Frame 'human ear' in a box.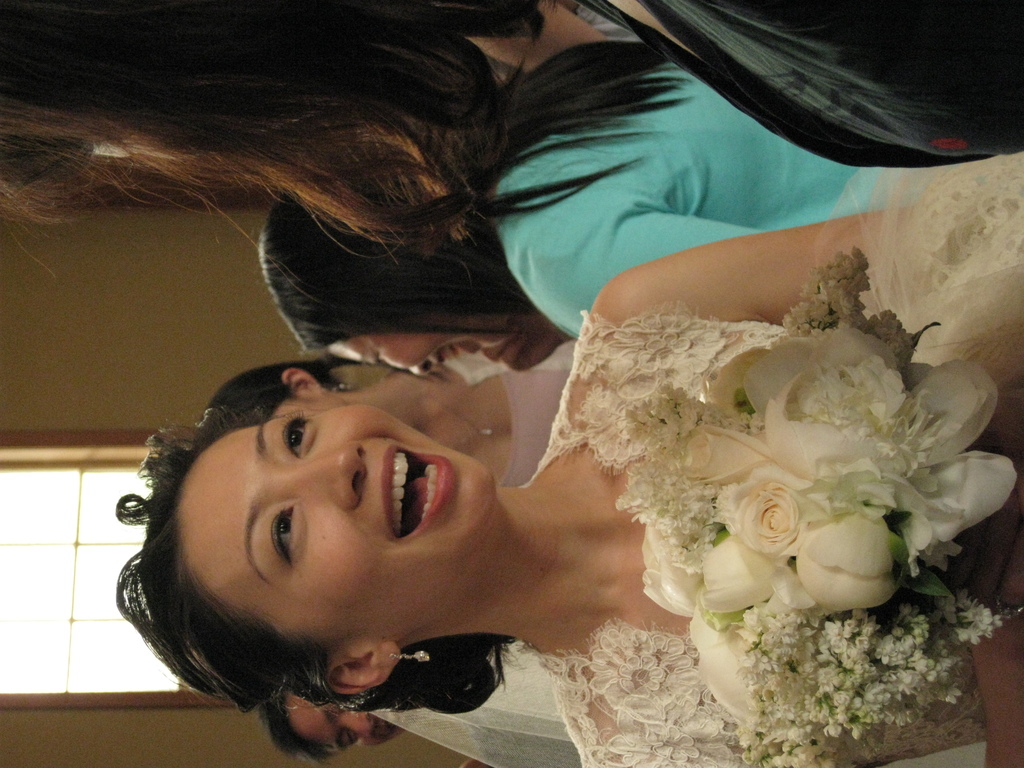
box(326, 648, 404, 688).
